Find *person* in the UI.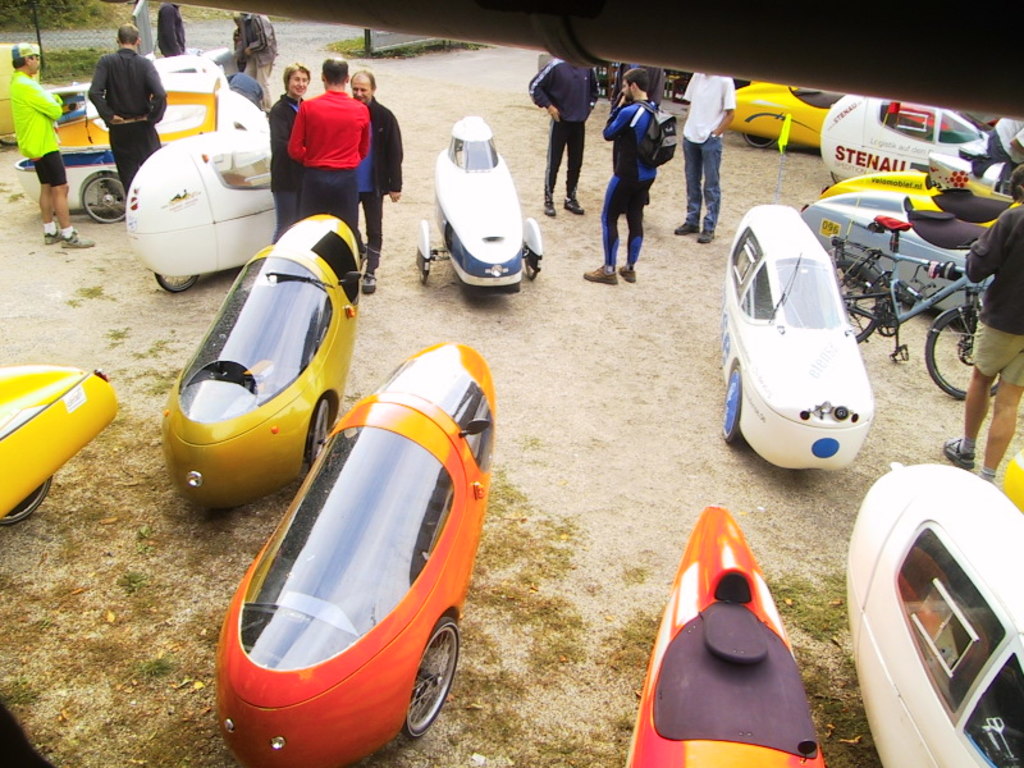
UI element at locate(280, 58, 375, 252).
